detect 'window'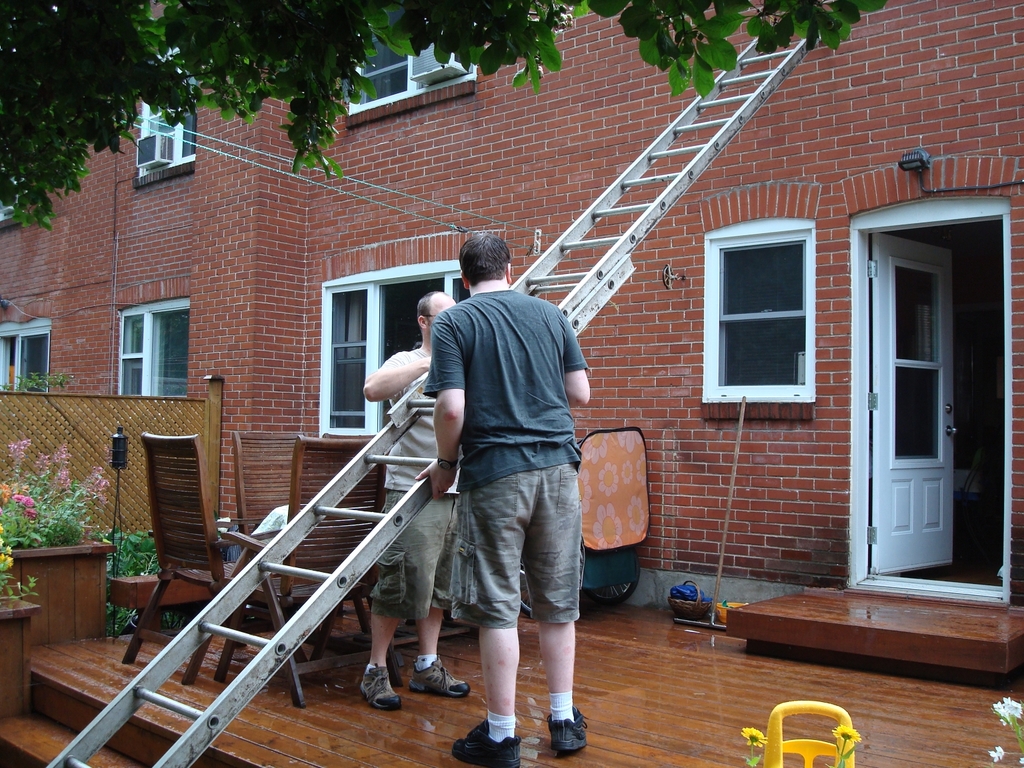
box=[123, 293, 192, 399]
